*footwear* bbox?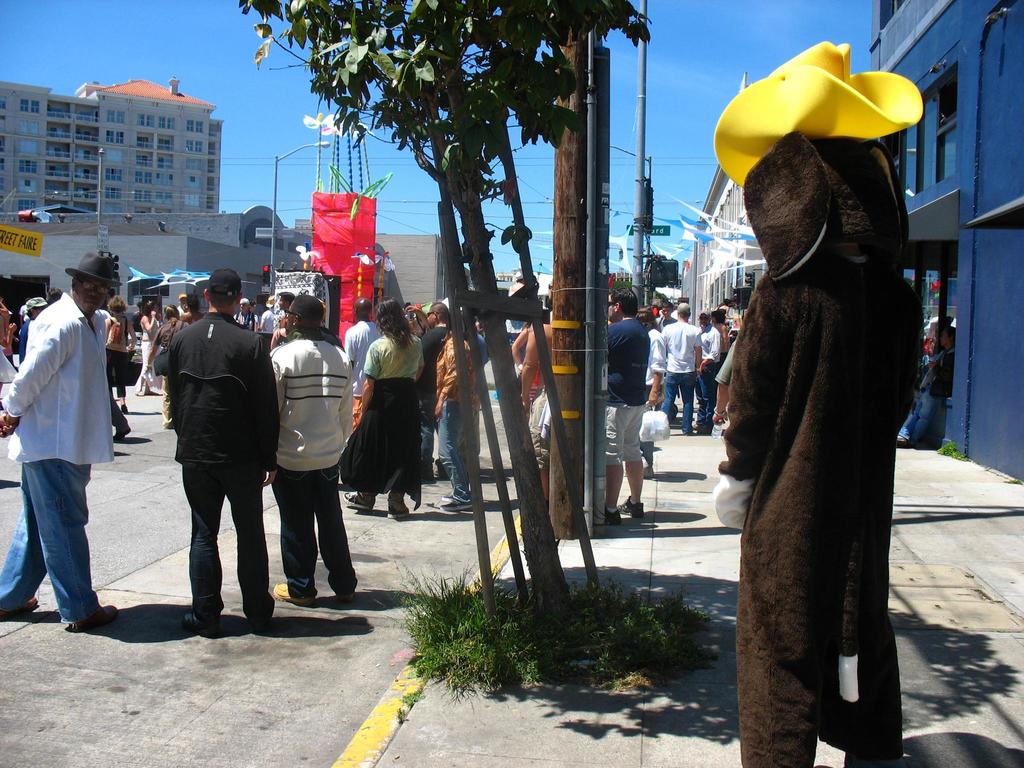
detection(180, 611, 217, 632)
